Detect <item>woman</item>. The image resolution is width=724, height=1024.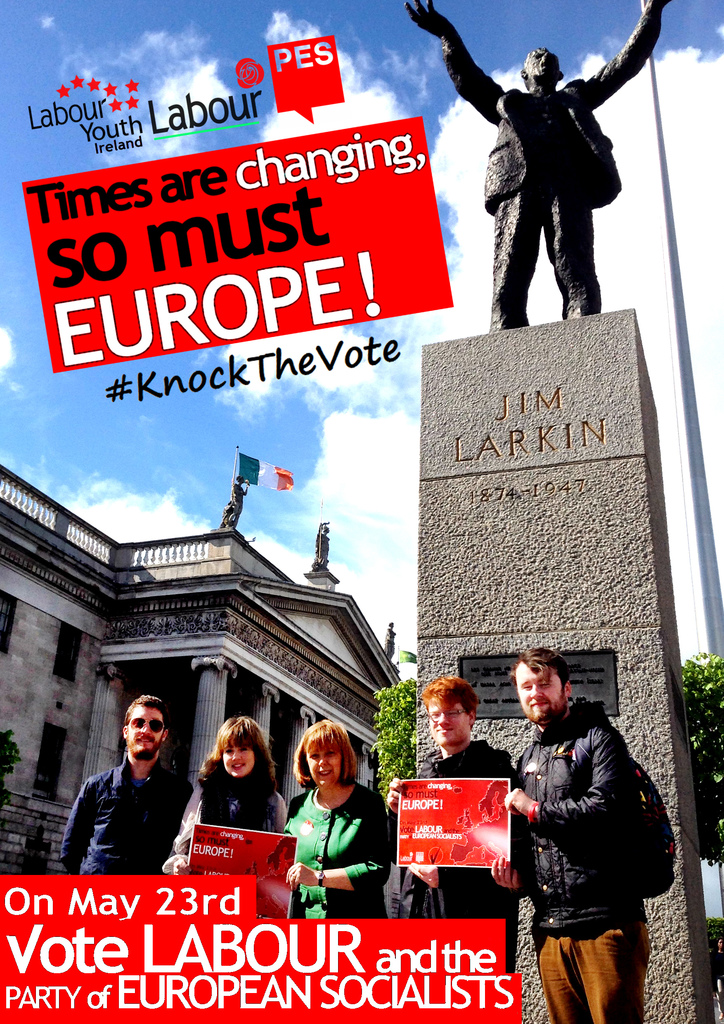
x1=173, y1=717, x2=294, y2=879.
